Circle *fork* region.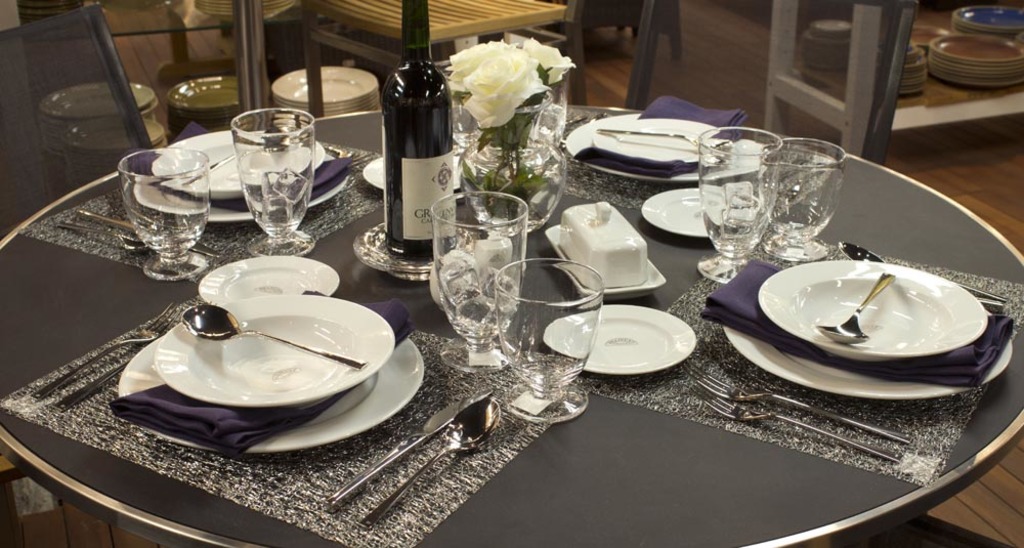
Region: (688,385,904,463).
